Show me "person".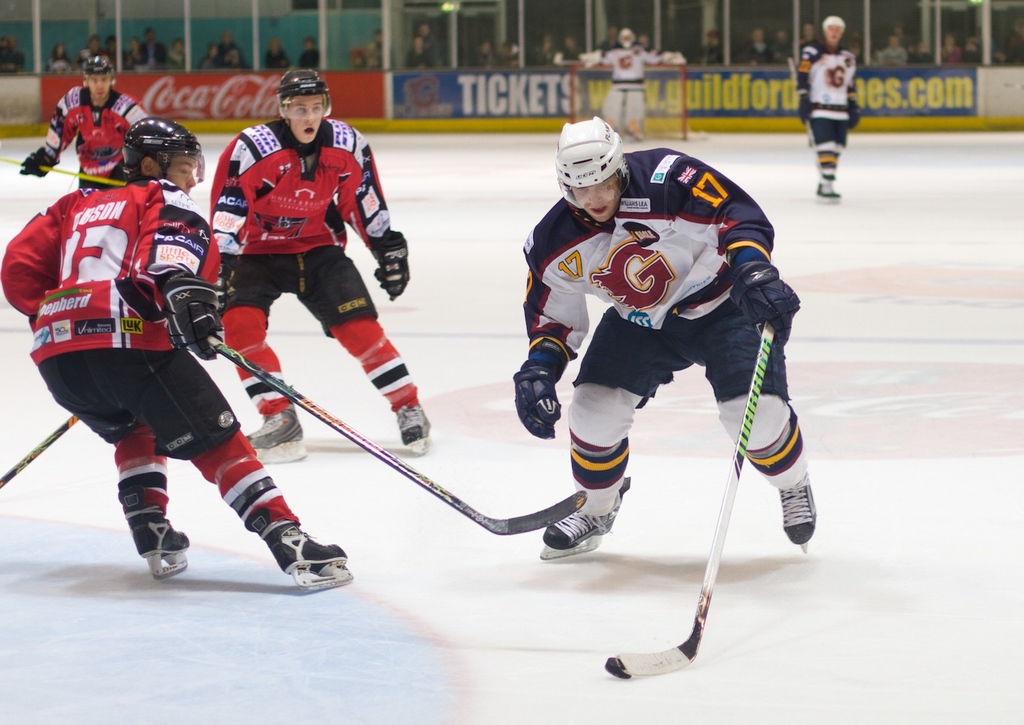
"person" is here: locate(261, 35, 291, 72).
